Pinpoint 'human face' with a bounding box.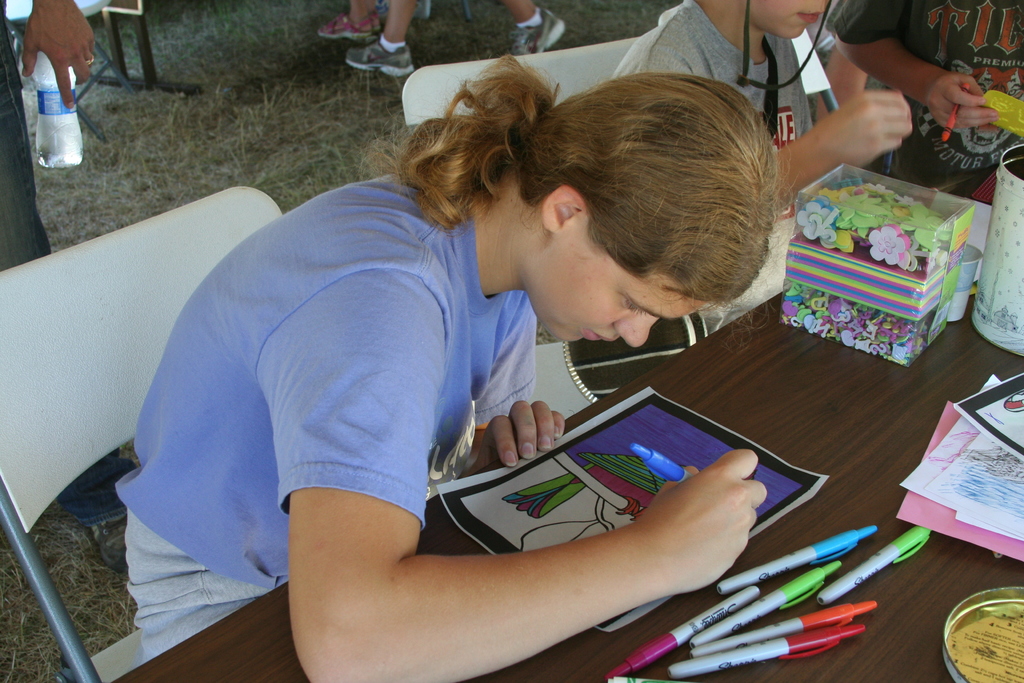
pyautogui.locateOnScreen(746, 0, 826, 38).
